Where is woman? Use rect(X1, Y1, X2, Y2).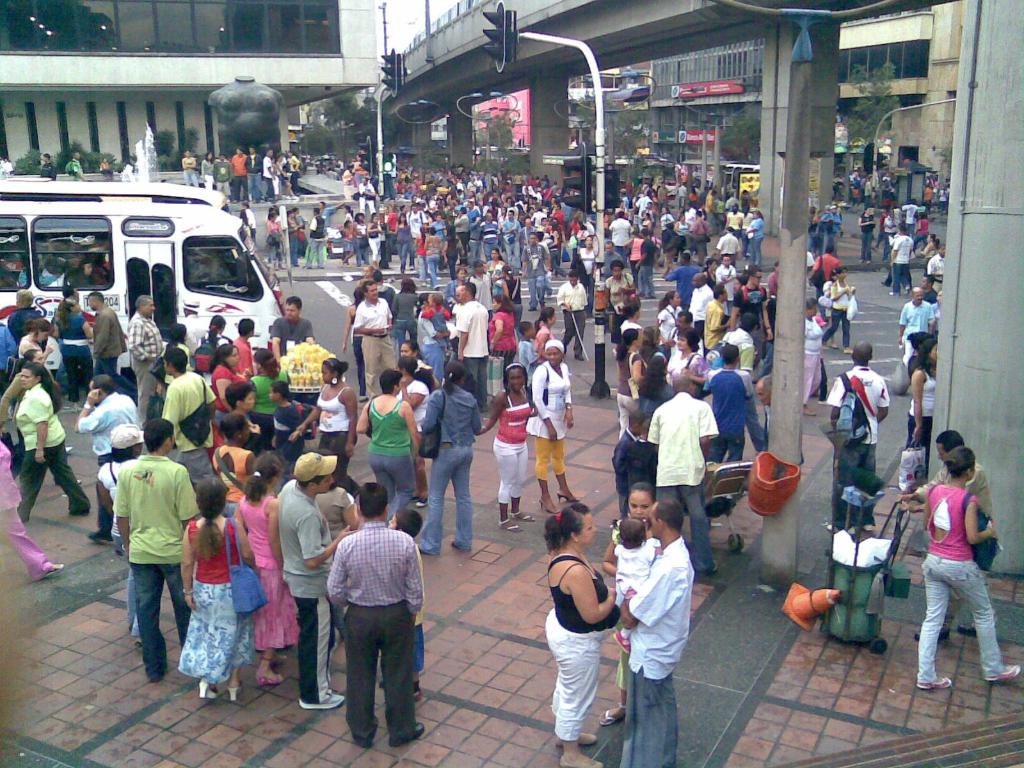
rect(181, 479, 256, 691).
